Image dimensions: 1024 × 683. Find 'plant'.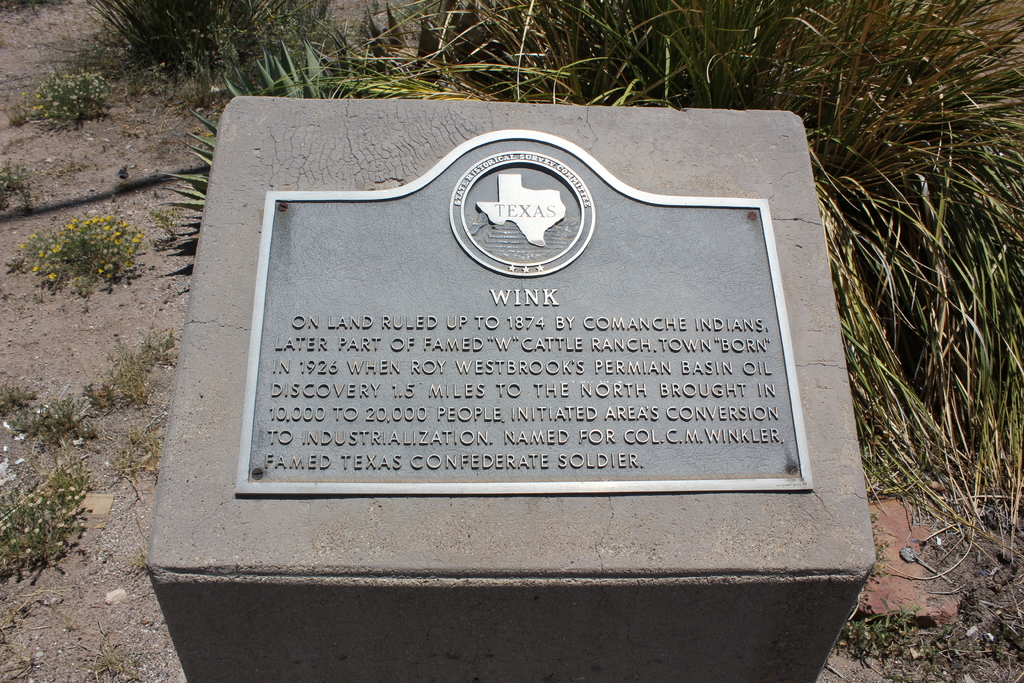
bbox(0, 164, 19, 213).
